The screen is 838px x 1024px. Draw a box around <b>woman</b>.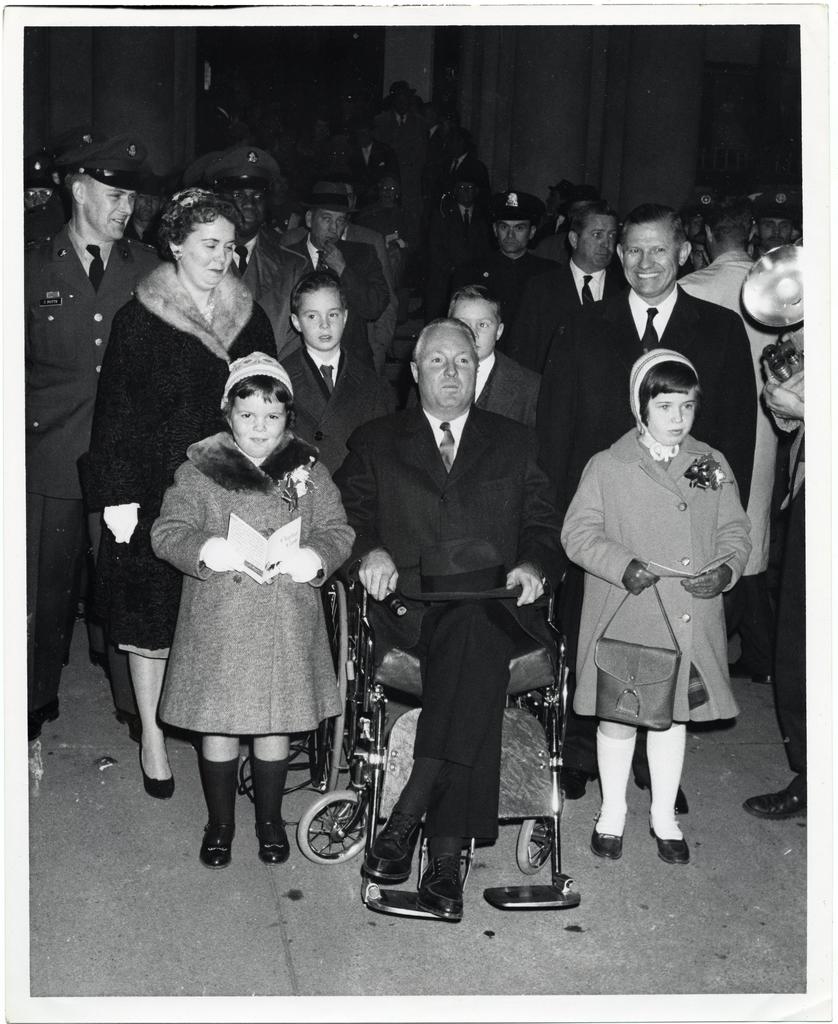
l=117, t=232, r=381, b=907.
